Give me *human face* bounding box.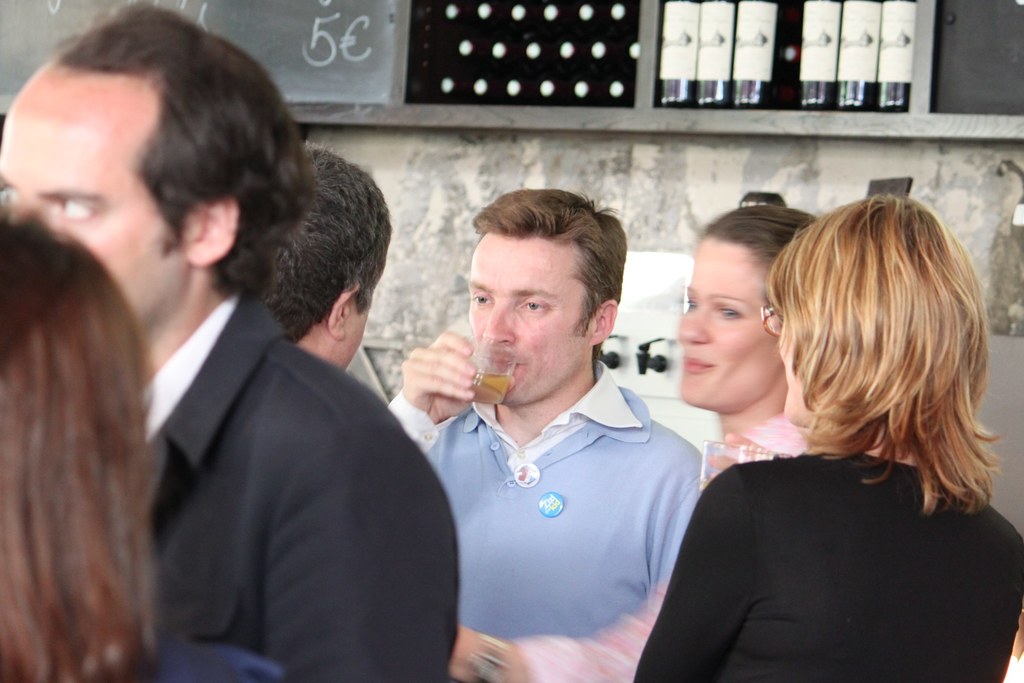
(786,340,816,425).
